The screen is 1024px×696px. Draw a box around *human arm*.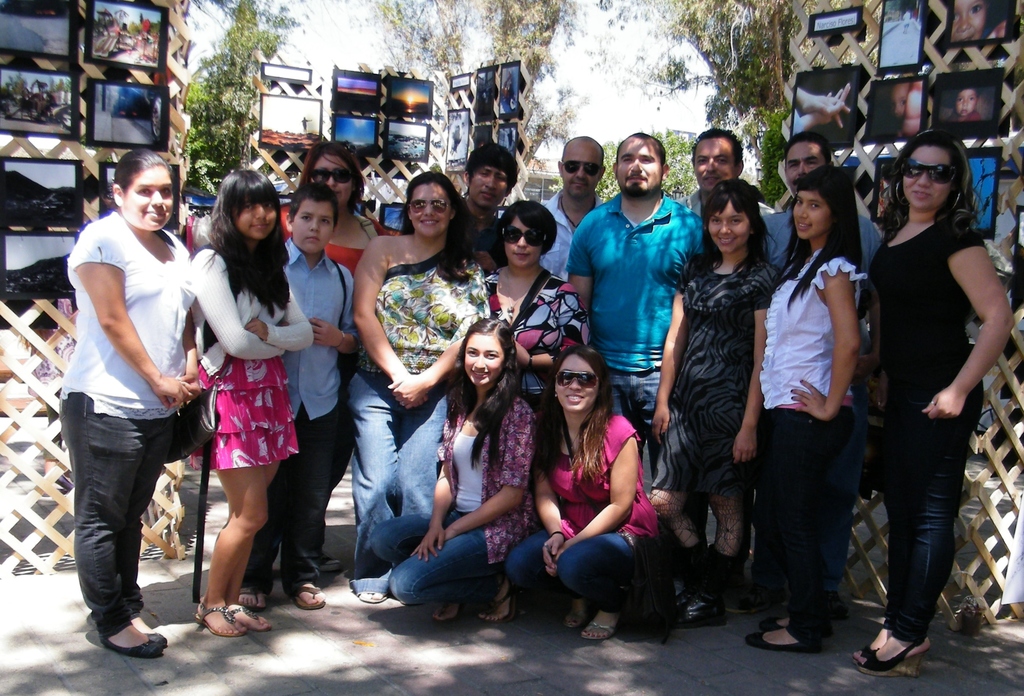
[442,399,535,542].
